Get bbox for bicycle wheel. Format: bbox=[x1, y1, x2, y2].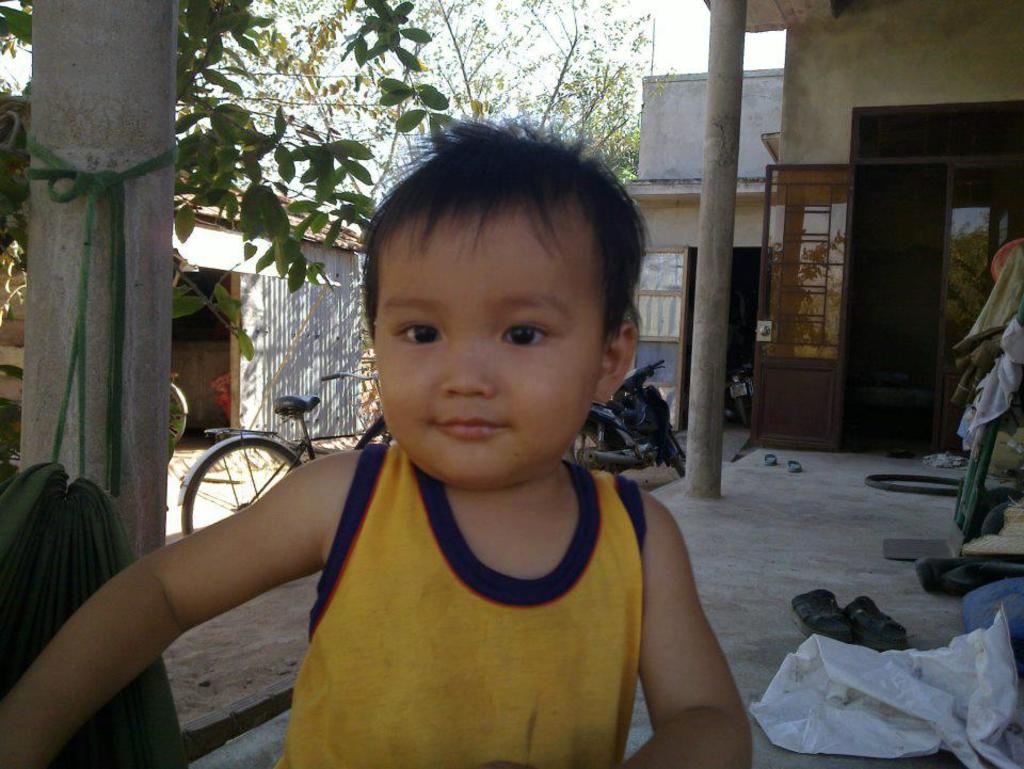
bbox=[179, 438, 277, 534].
